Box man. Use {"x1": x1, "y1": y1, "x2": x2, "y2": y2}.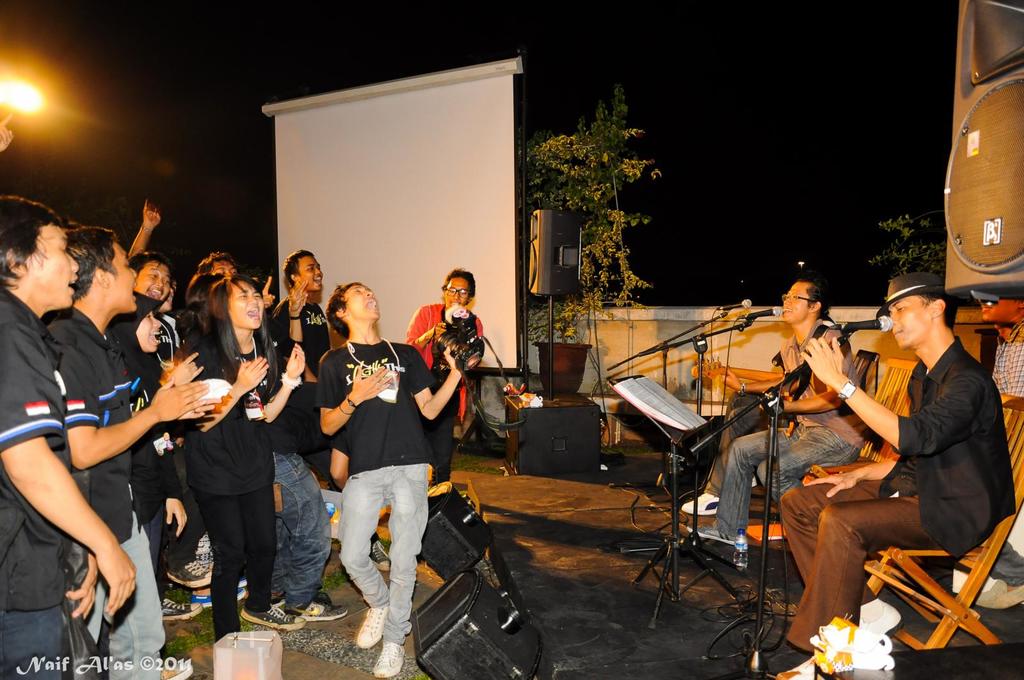
{"x1": 125, "y1": 194, "x2": 169, "y2": 310}.
